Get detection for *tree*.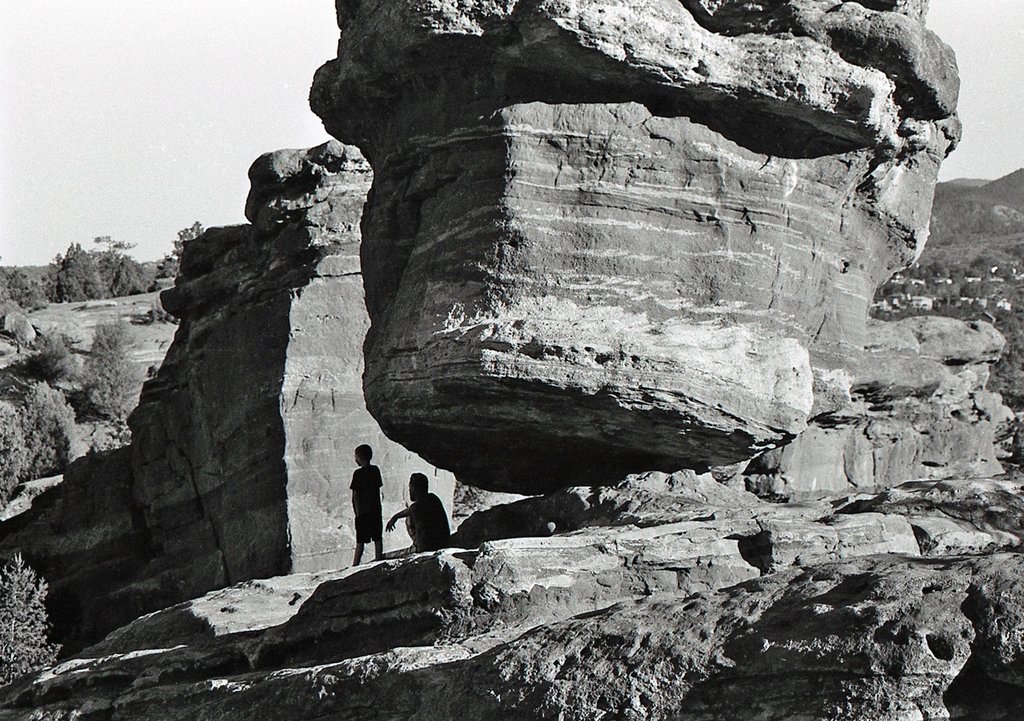
Detection: (left=28, top=323, right=80, bottom=385).
